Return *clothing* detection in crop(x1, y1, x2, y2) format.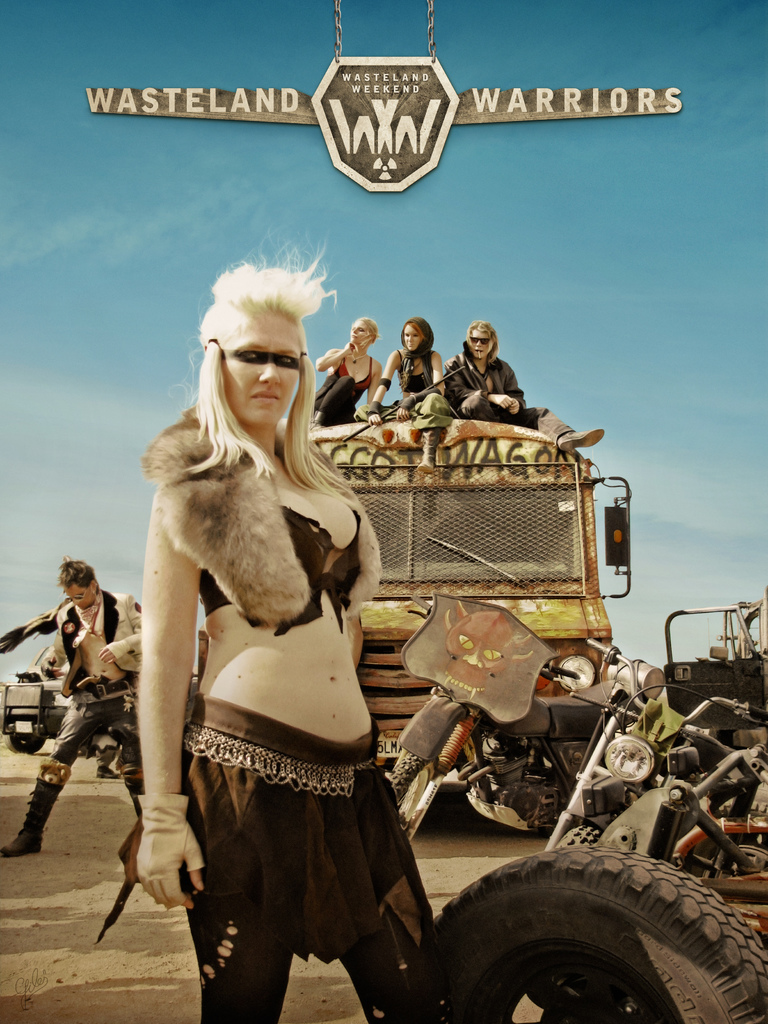
crop(324, 353, 376, 431).
